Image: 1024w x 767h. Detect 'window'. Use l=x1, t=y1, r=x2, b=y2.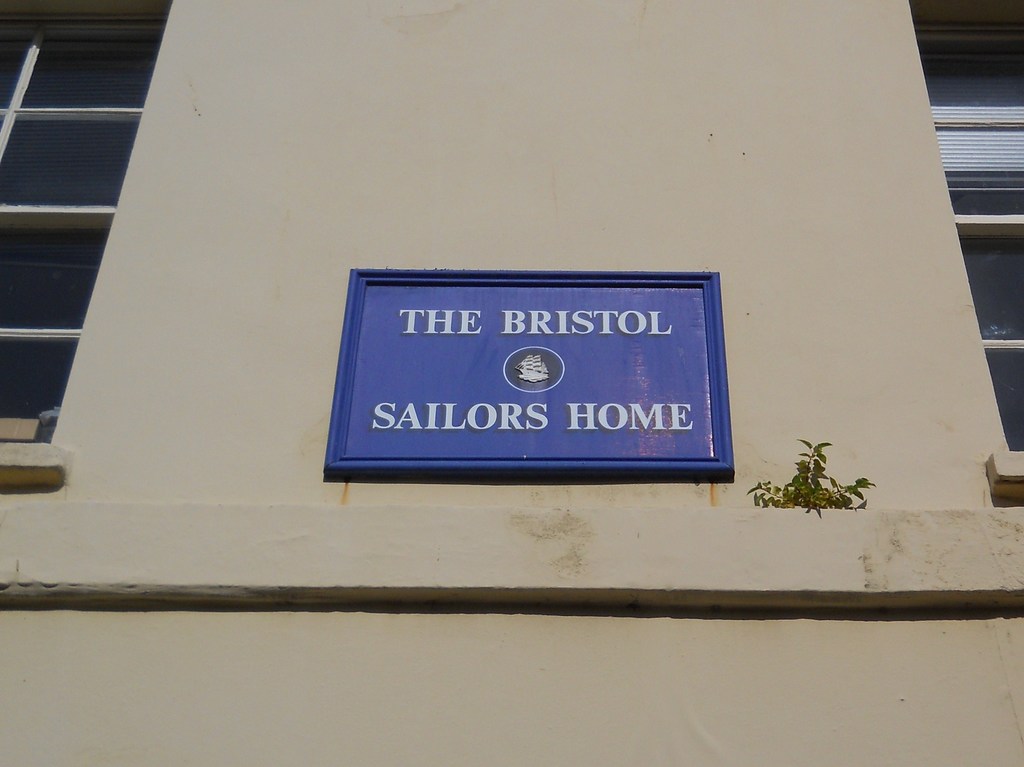
l=0, t=0, r=193, b=448.
